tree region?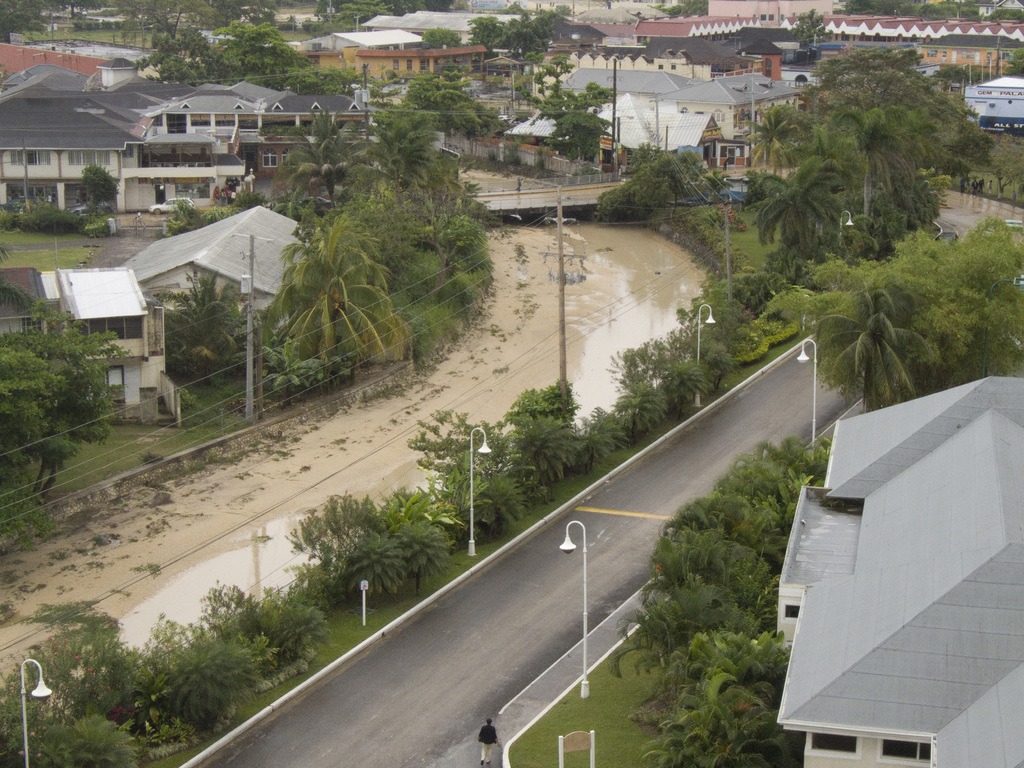
box=[668, 147, 705, 201]
